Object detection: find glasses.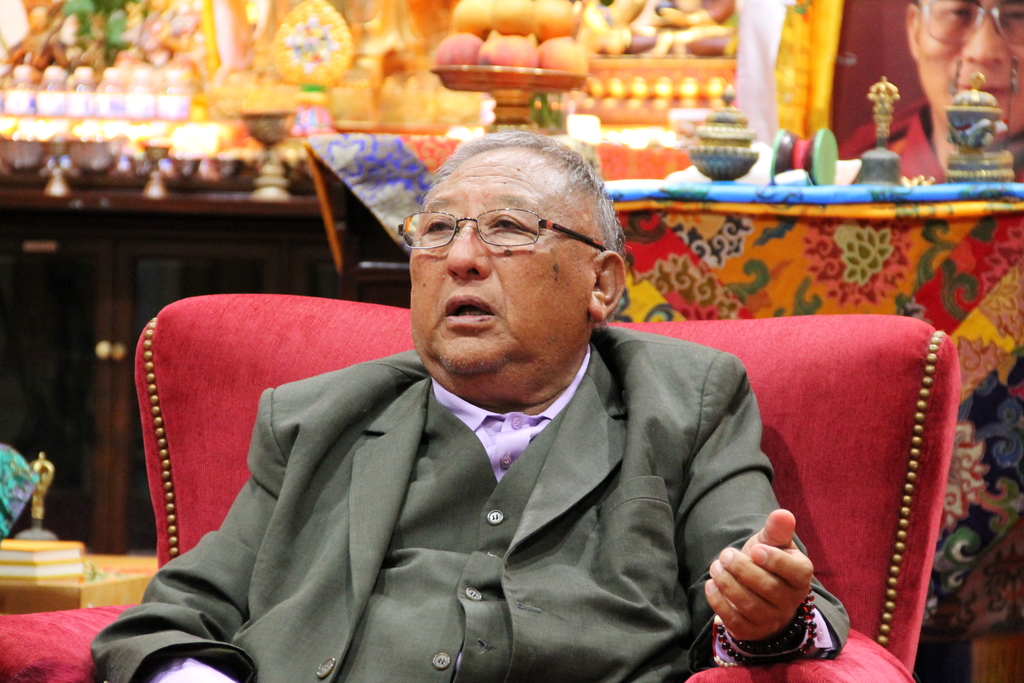
<box>917,0,1022,49</box>.
